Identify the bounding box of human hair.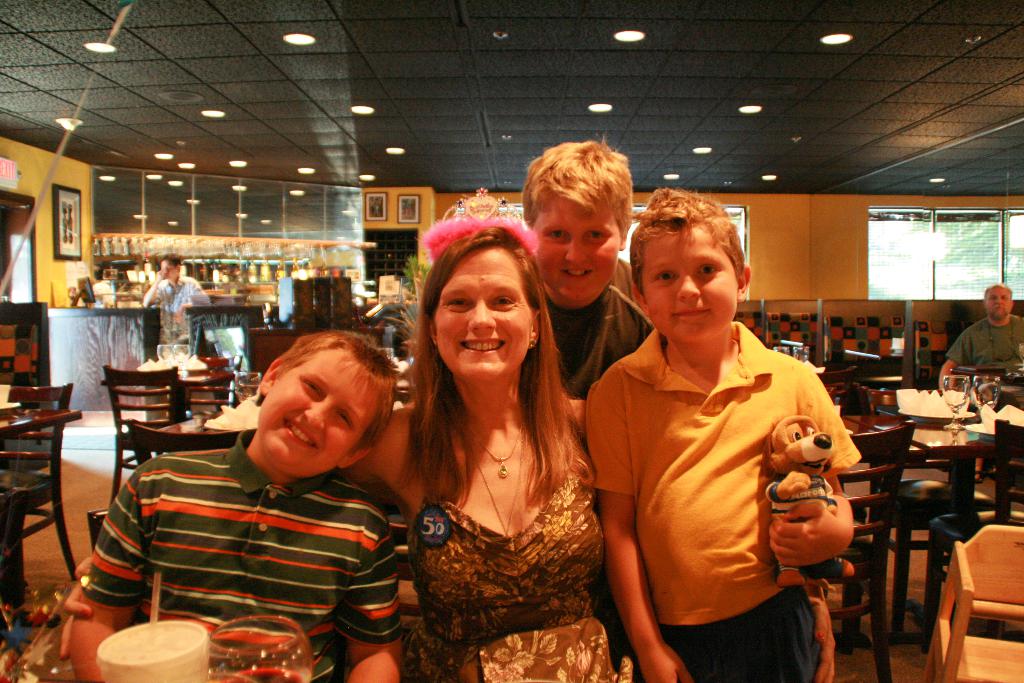
select_region(238, 334, 401, 481).
